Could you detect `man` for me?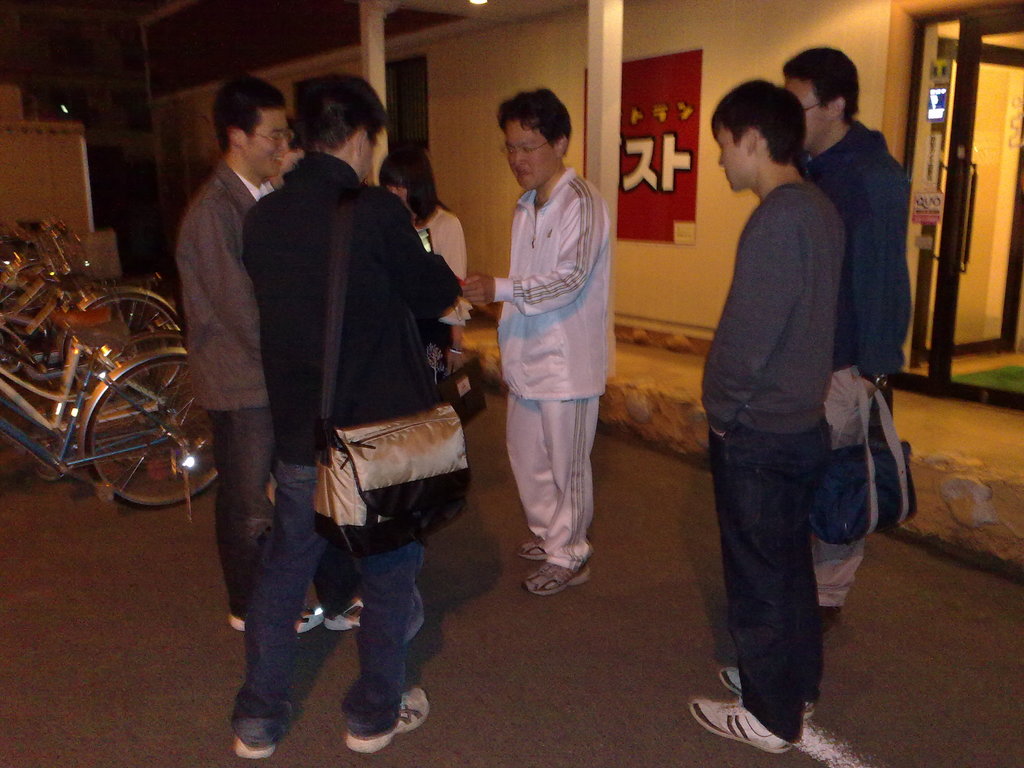
Detection result: locate(780, 44, 914, 607).
